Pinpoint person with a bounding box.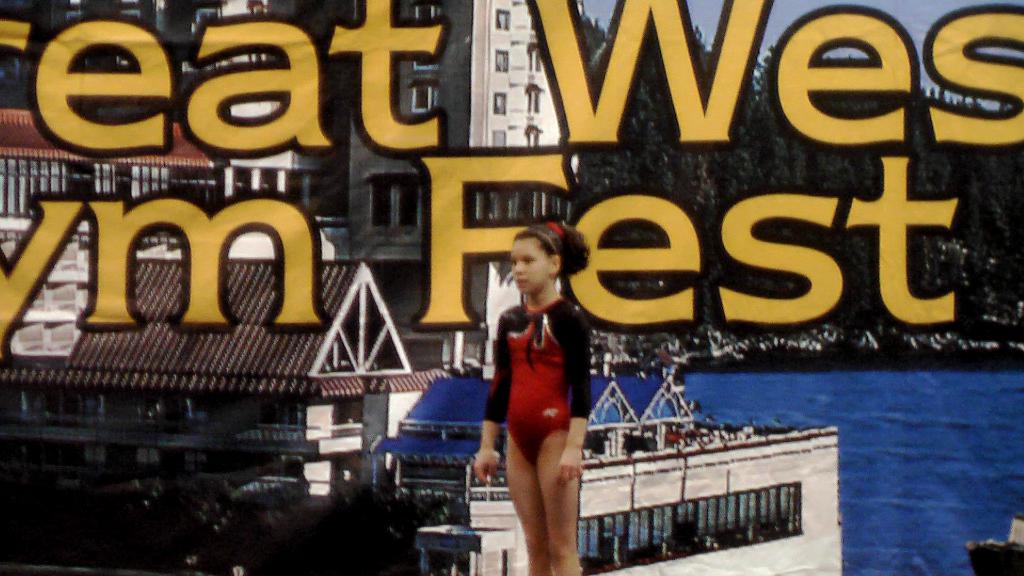
select_region(468, 217, 591, 575).
